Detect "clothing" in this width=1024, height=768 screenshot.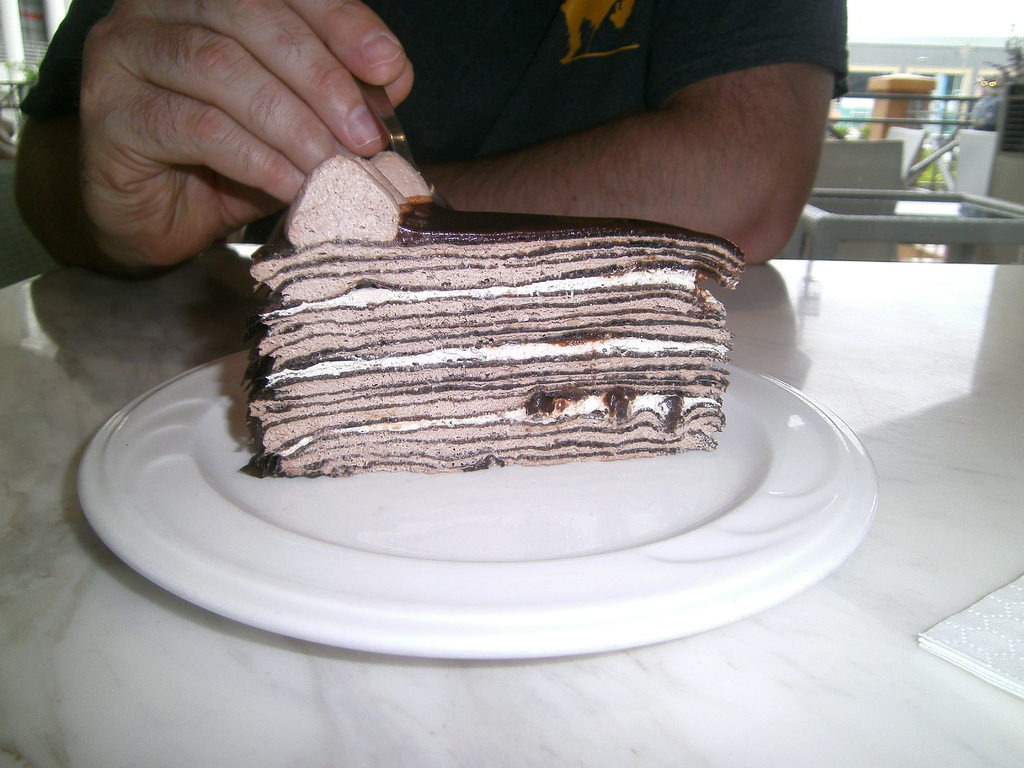
Detection: select_region(20, 0, 848, 158).
